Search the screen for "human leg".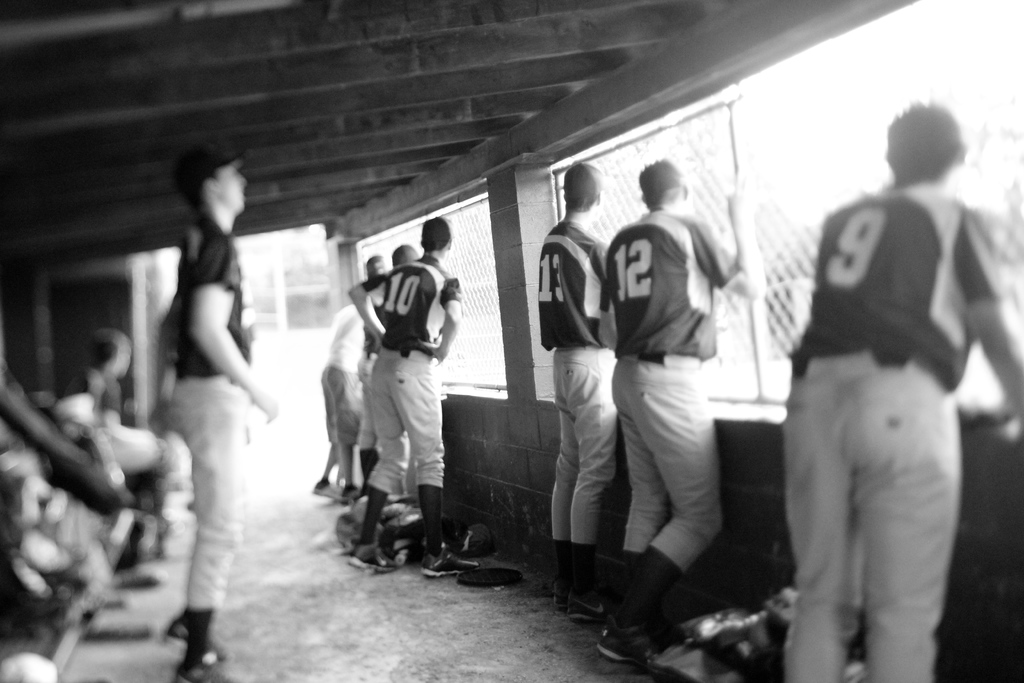
Found at <box>311,370,360,502</box>.
